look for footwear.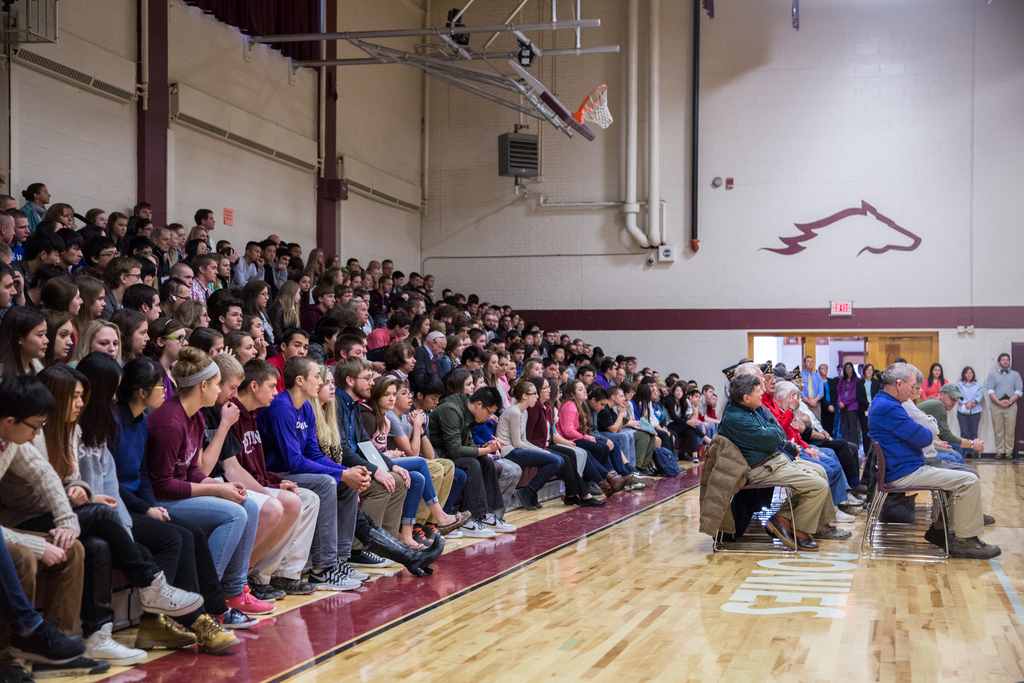
Found: 833,506,856,523.
